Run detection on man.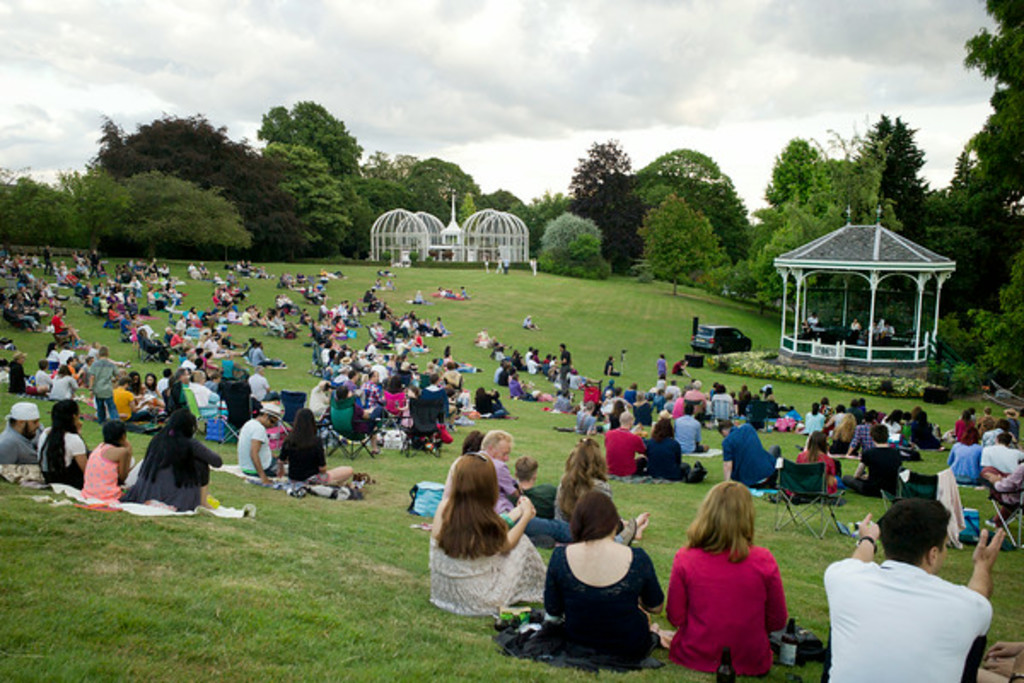
Result: detection(847, 412, 877, 454).
